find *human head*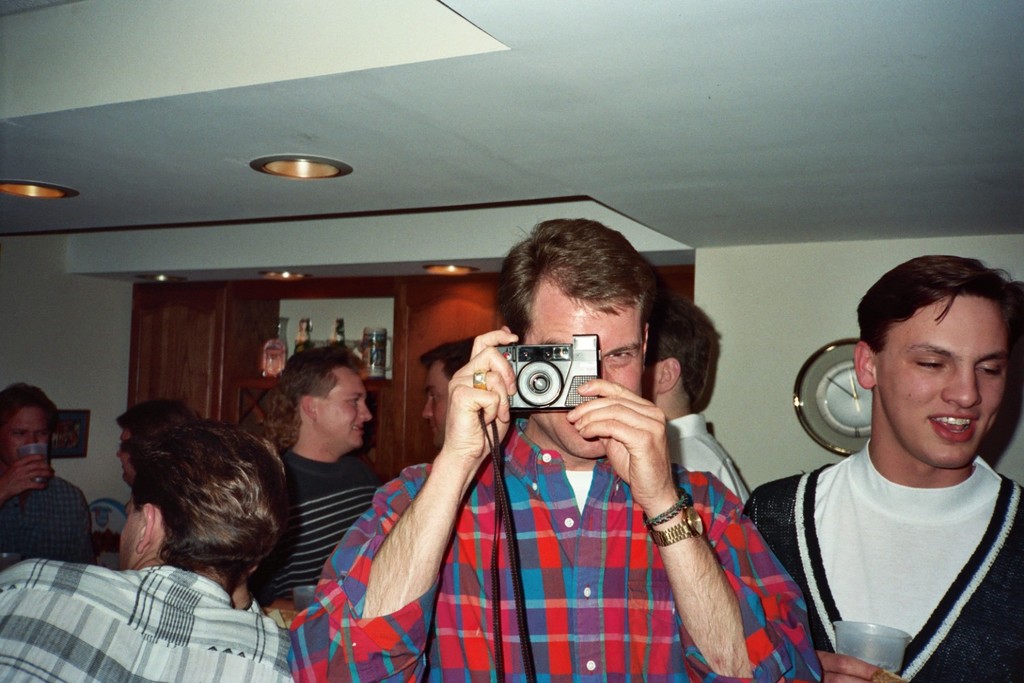
[121, 431, 277, 568]
